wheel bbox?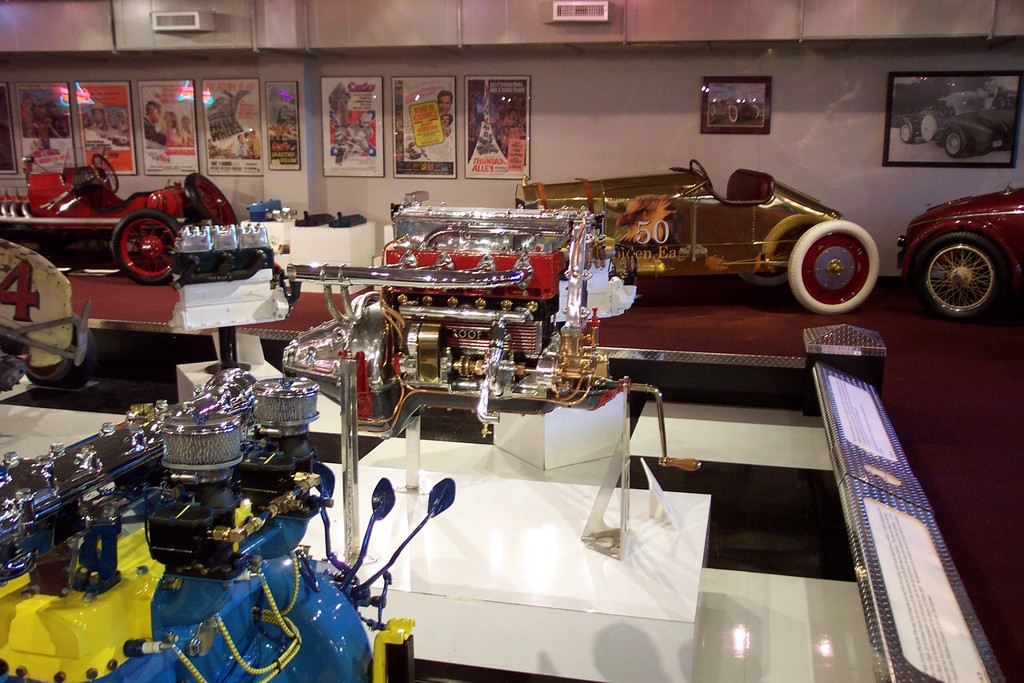
[788,217,879,316]
